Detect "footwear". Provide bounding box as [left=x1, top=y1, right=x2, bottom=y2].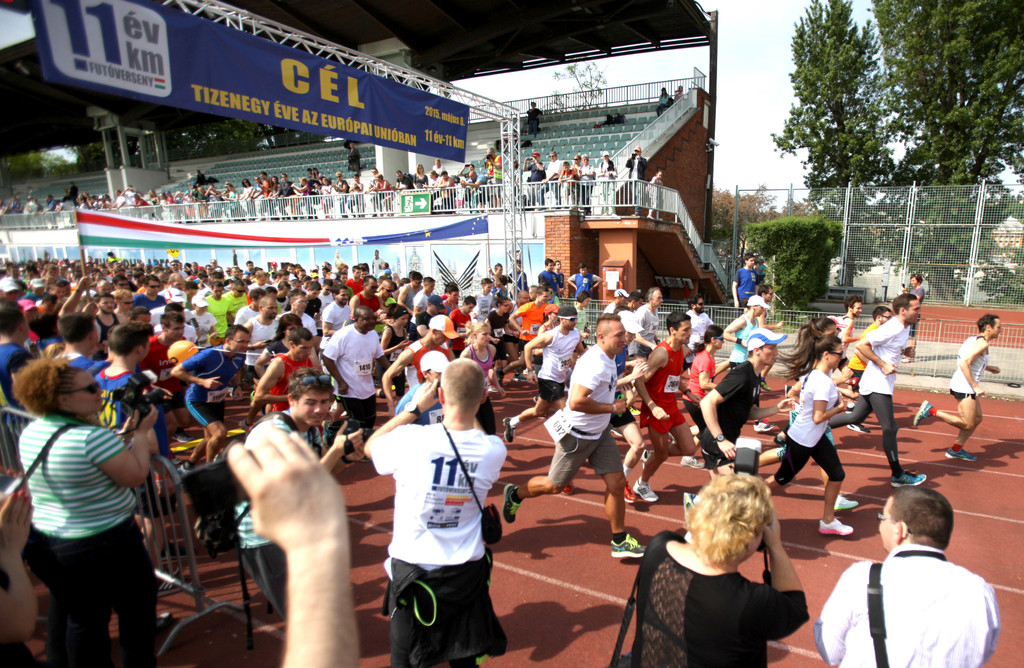
[left=503, top=418, right=516, bottom=444].
